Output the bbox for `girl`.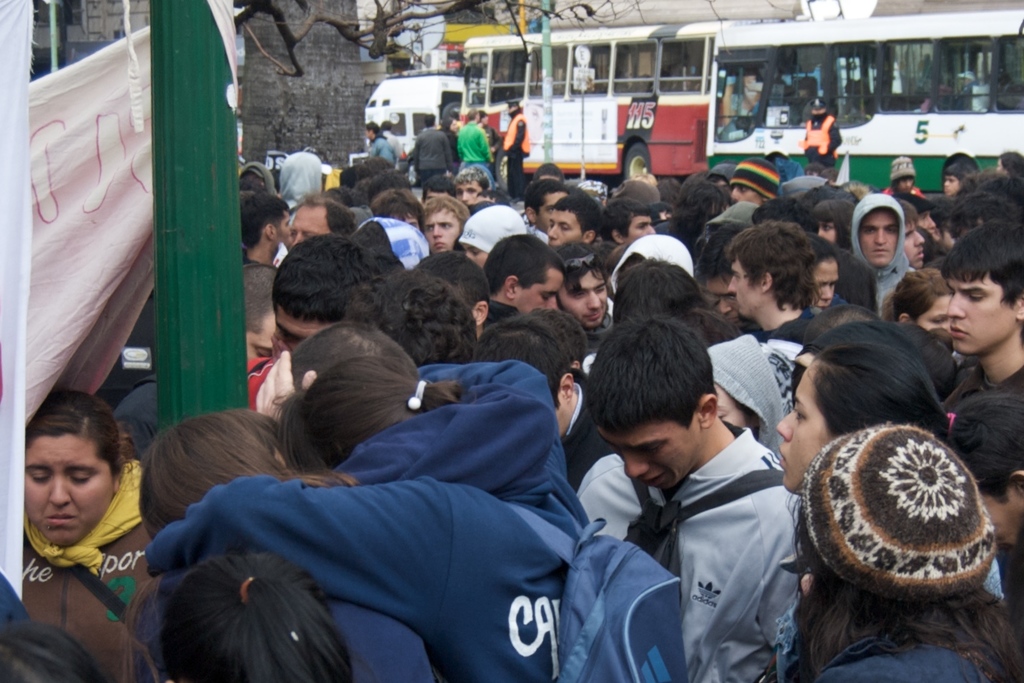
select_region(711, 340, 1001, 666).
